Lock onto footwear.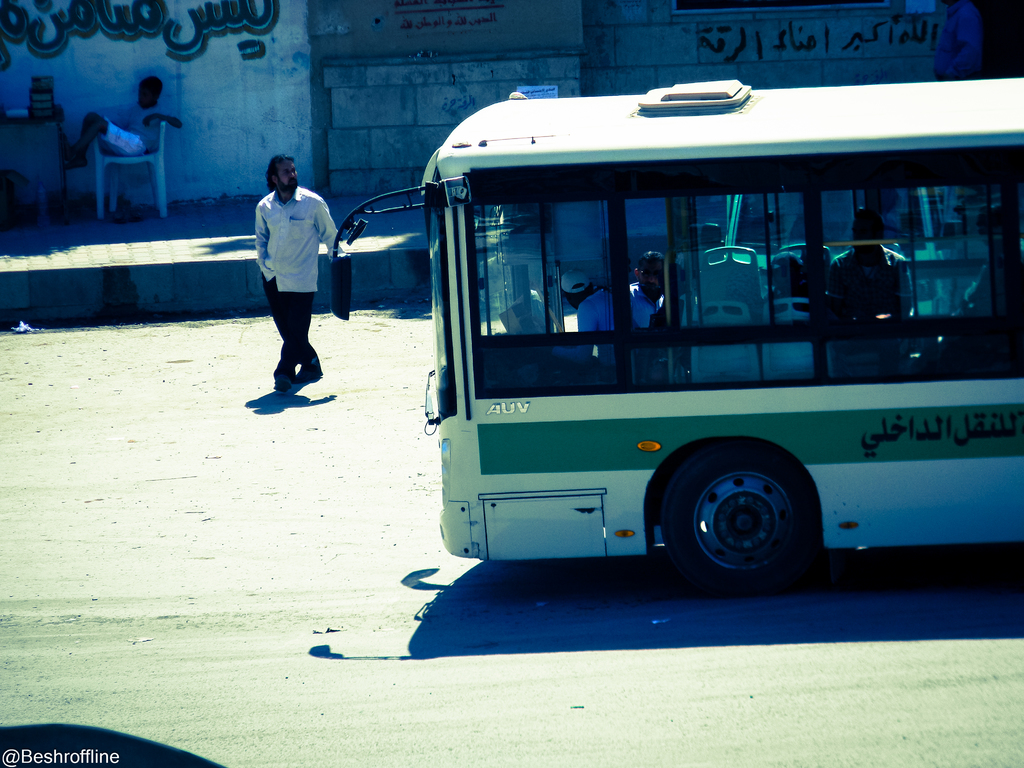
Locked: crop(292, 360, 320, 386).
